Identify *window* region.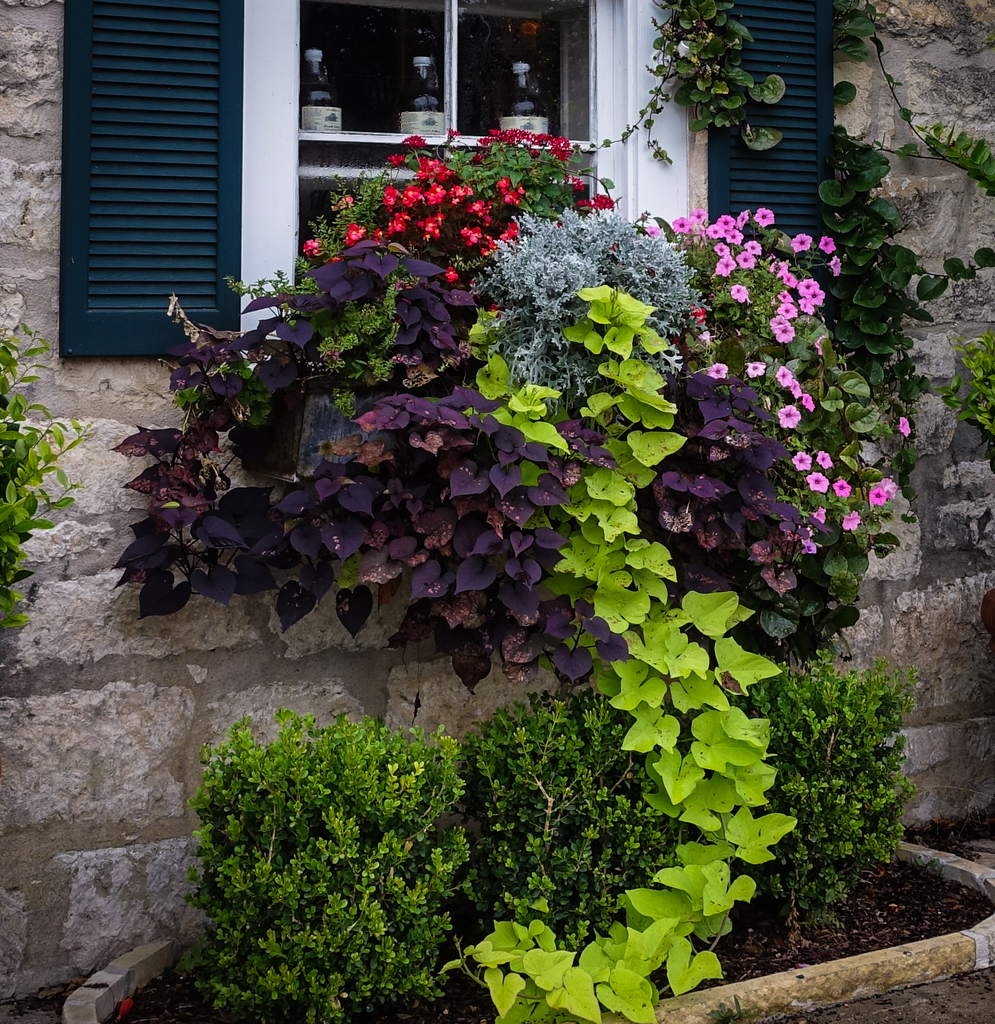
Region: locate(50, 0, 252, 326).
